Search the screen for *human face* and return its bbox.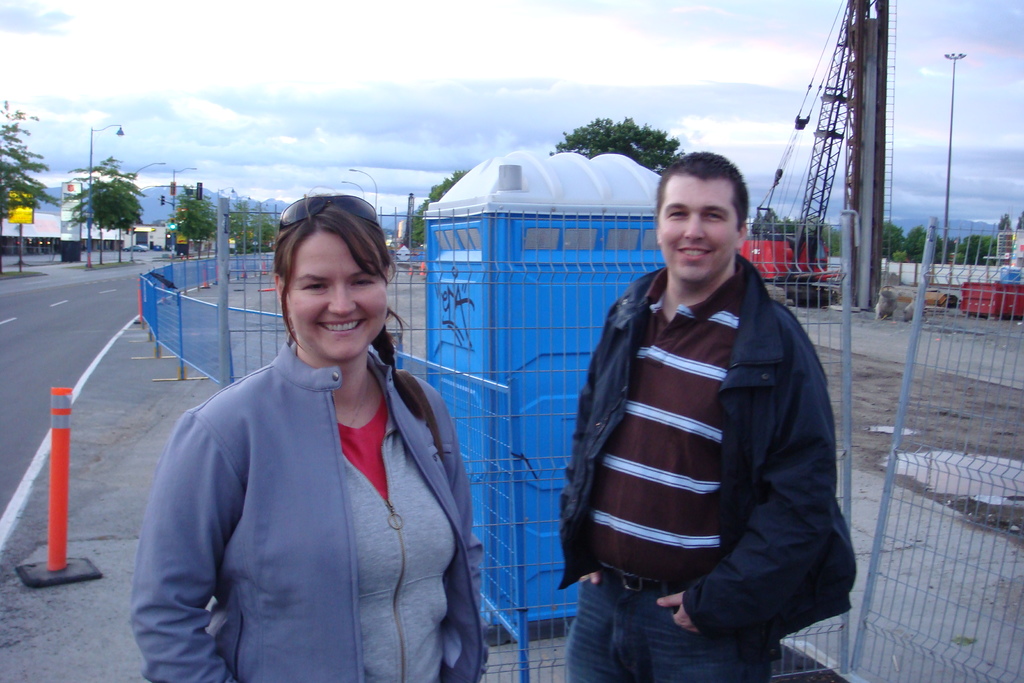
Found: [x1=290, y1=220, x2=390, y2=362].
